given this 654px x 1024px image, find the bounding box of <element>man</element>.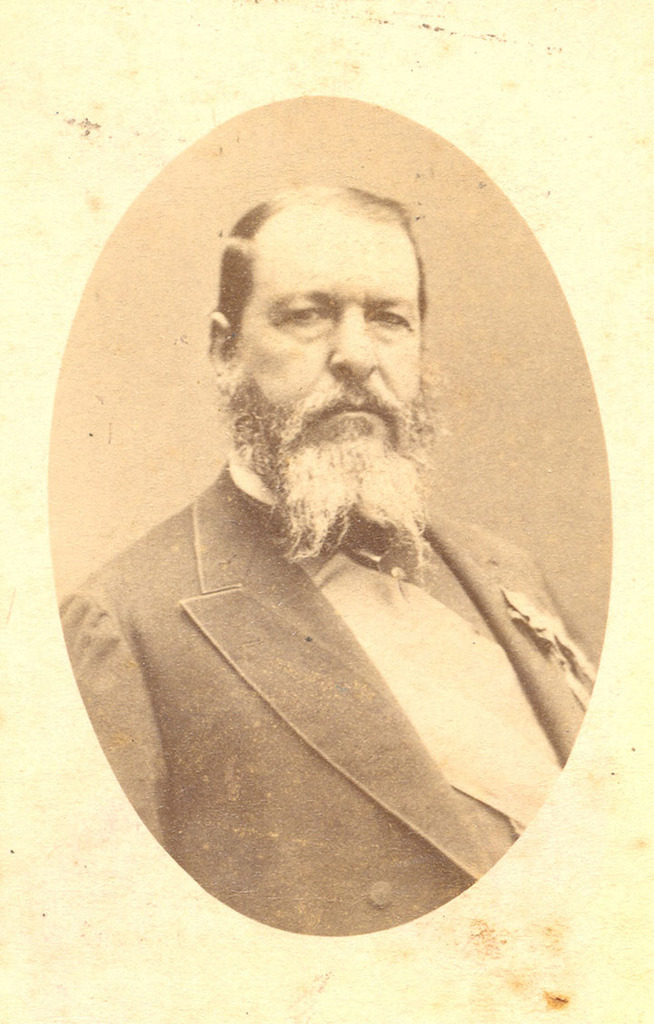
left=101, top=170, right=490, bottom=772.
